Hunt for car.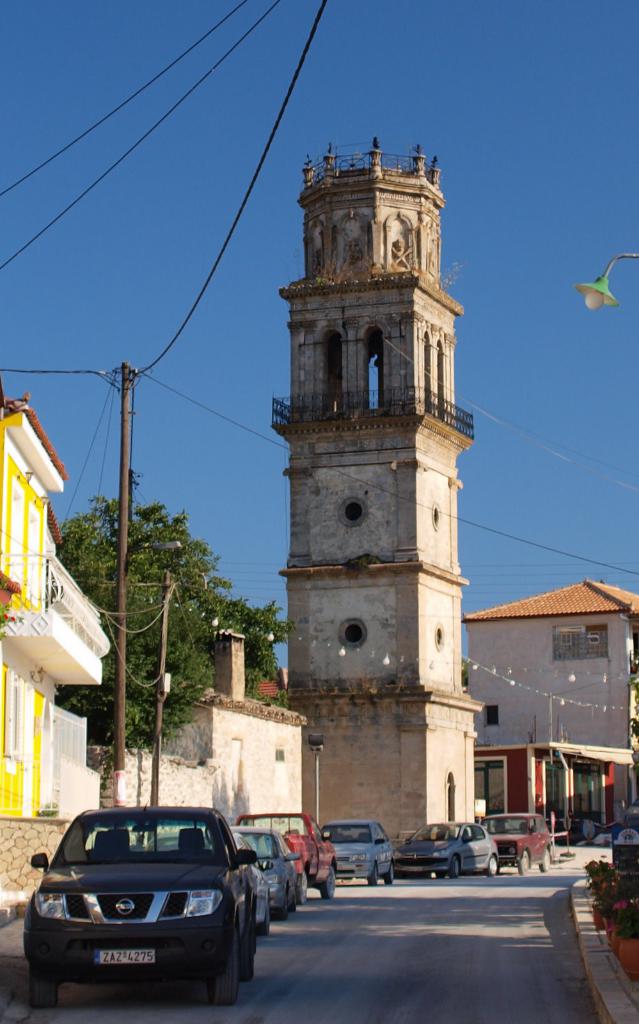
Hunted down at l=322, t=819, r=392, b=888.
